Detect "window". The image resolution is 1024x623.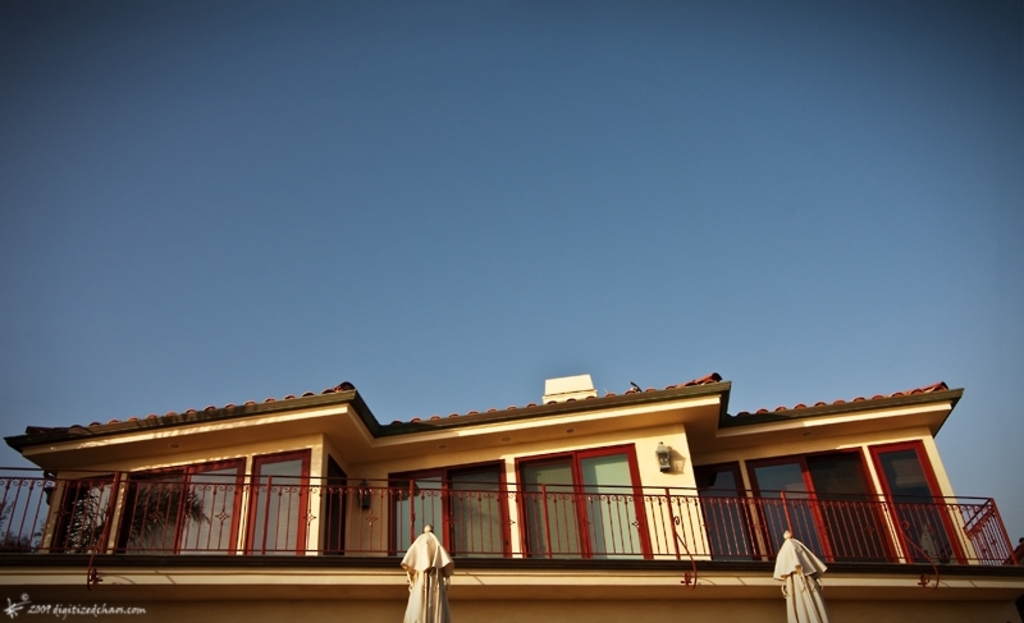
locate(579, 459, 659, 563).
